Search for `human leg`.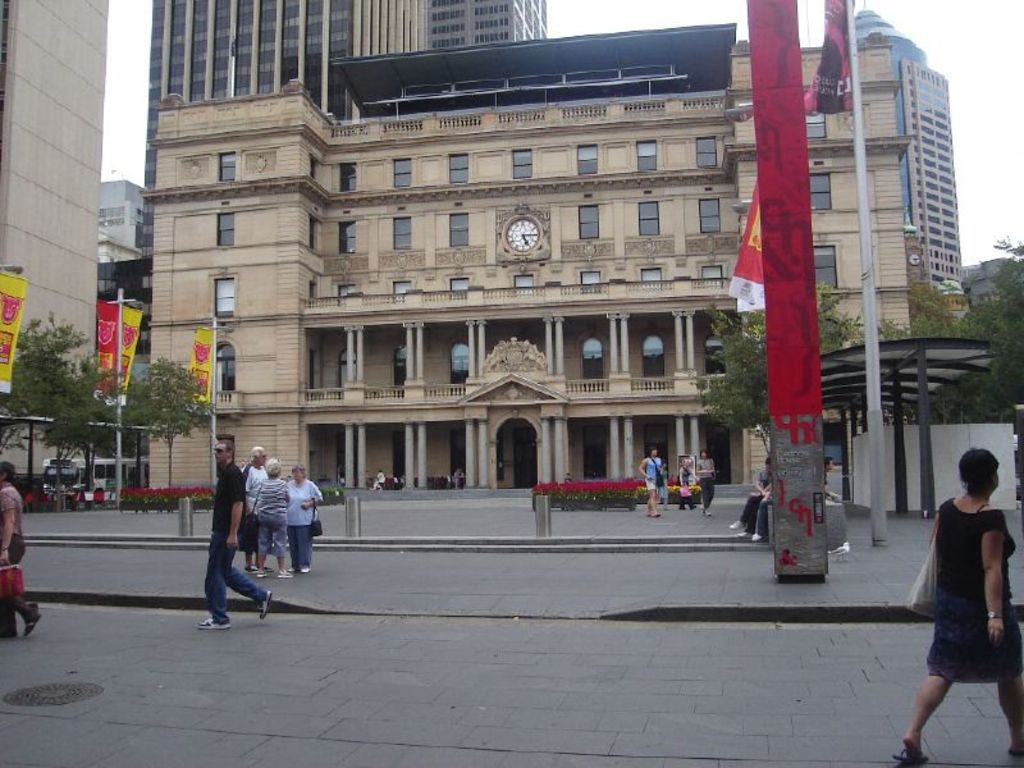
Found at x1=891 y1=668 x2=955 y2=763.
